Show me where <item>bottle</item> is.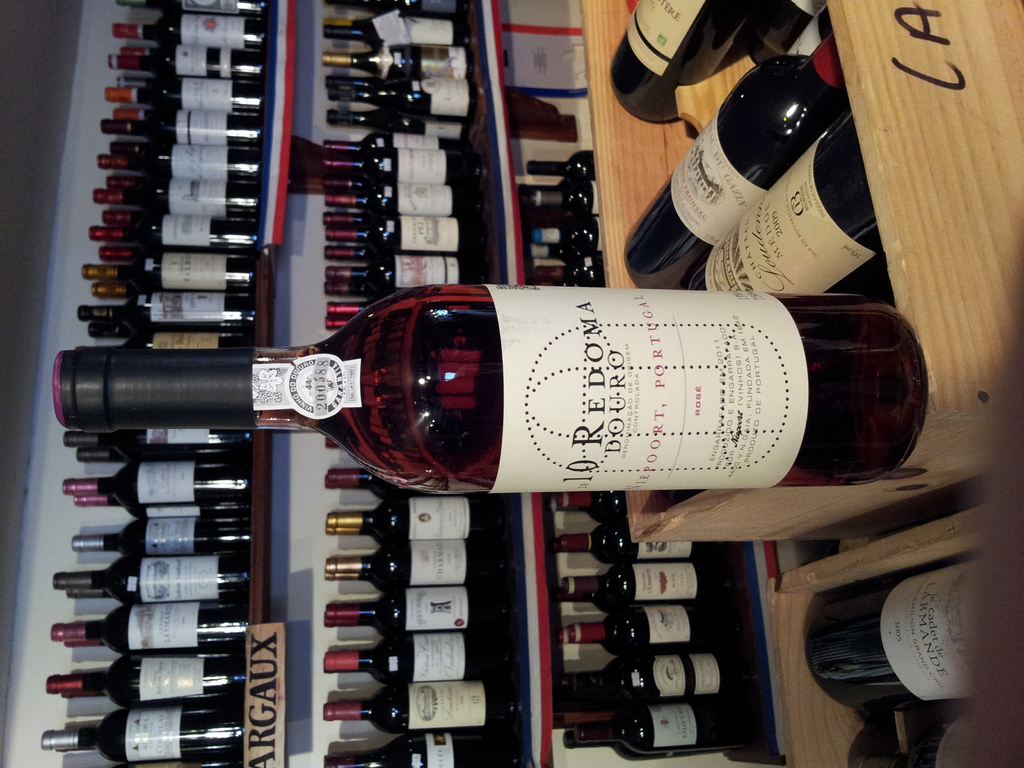
<item>bottle</item> is at <bbox>842, 704, 944, 767</bbox>.
